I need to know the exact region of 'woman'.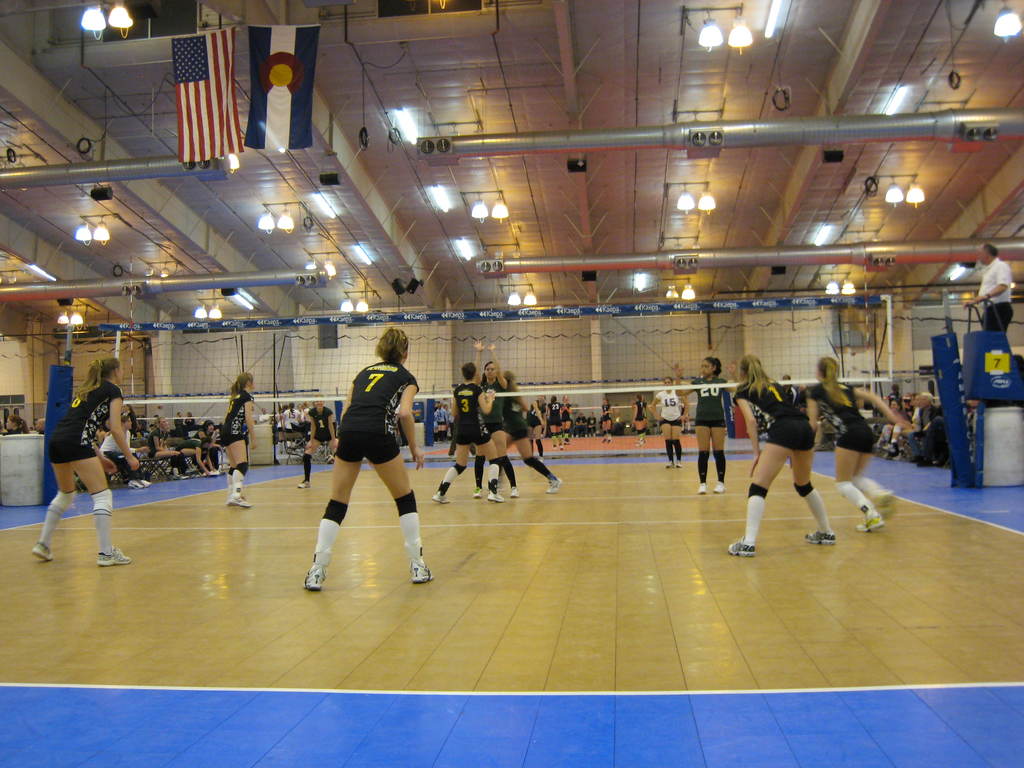
Region: 525:390:547:461.
